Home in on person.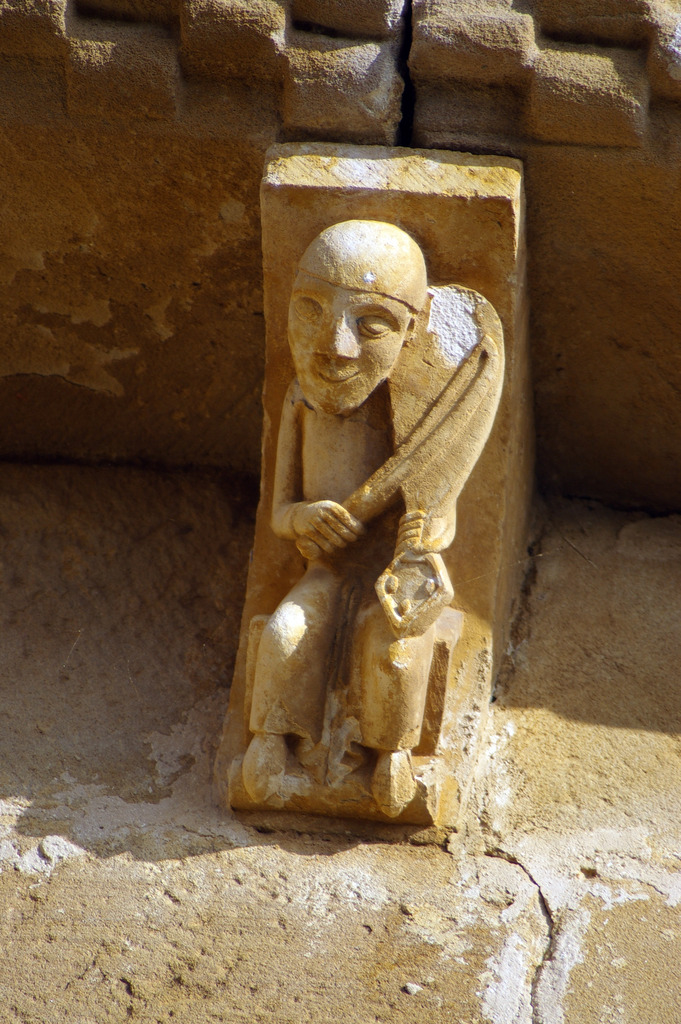
Homed in at 240:191:520:823.
